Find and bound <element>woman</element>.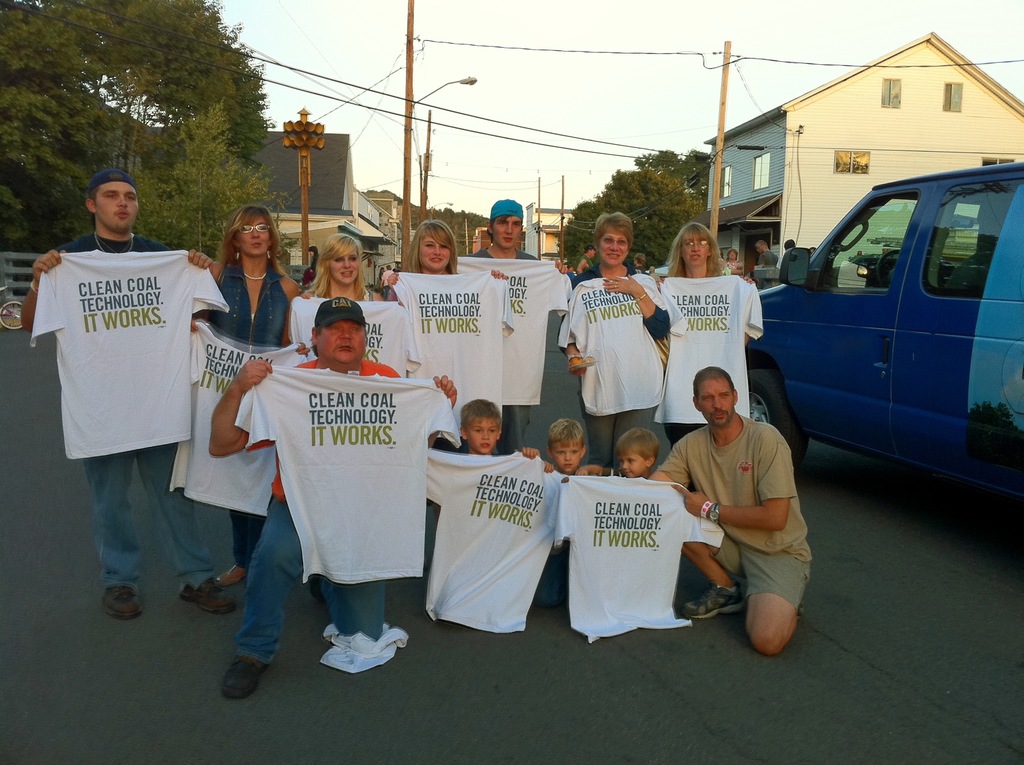
Bound: bbox=(305, 231, 388, 309).
